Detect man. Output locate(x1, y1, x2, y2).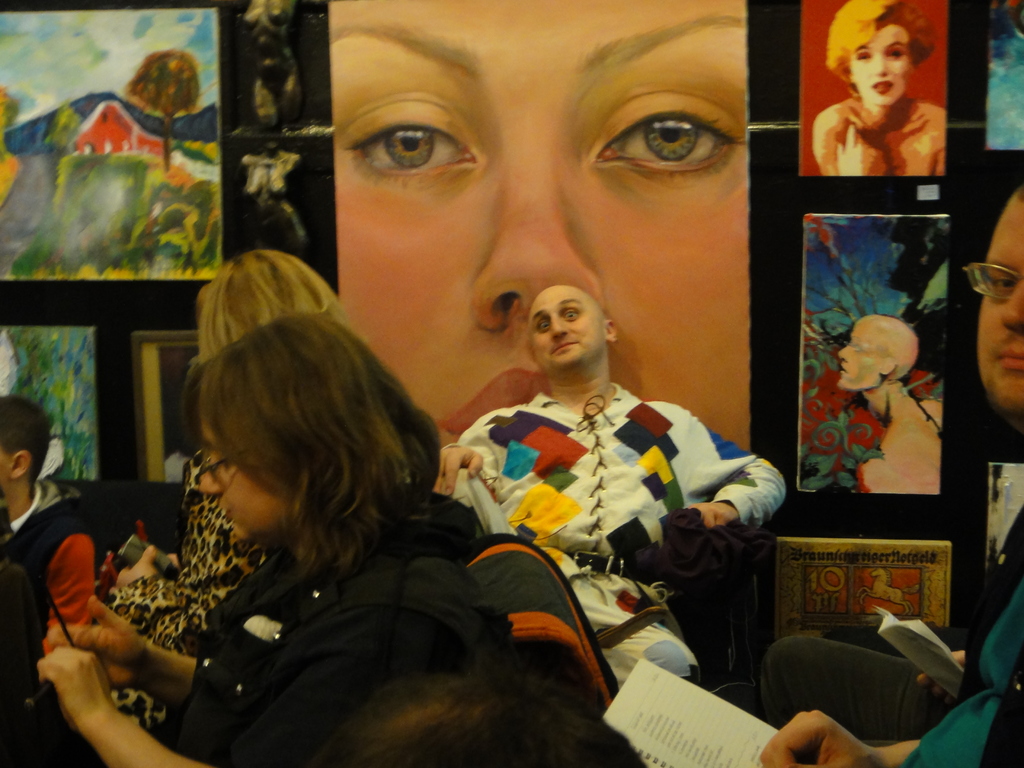
locate(404, 271, 783, 651).
